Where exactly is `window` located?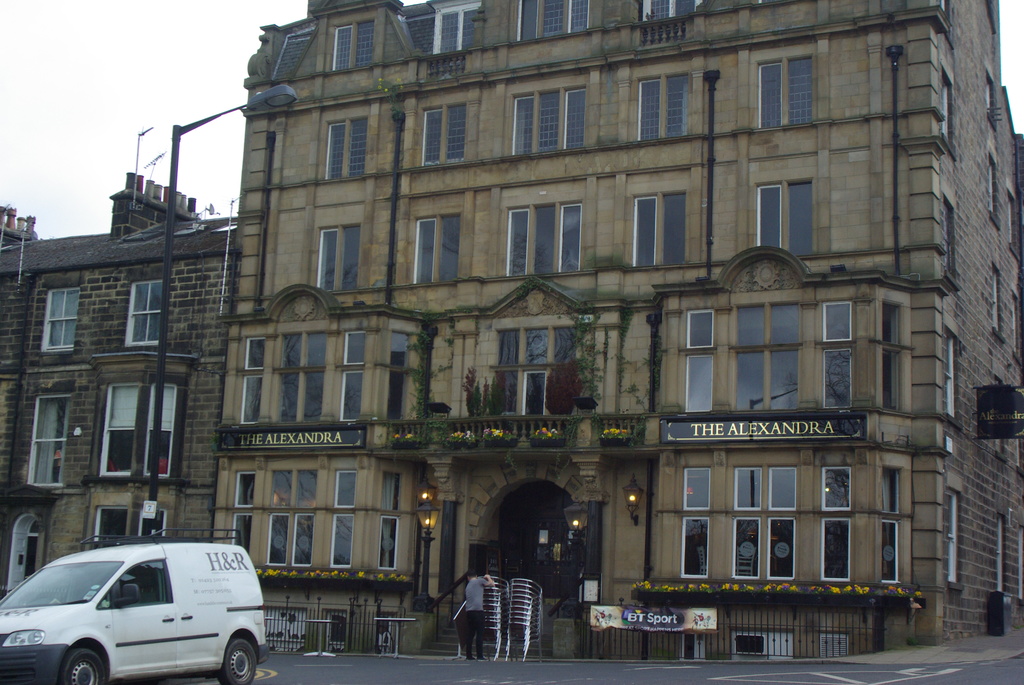
Its bounding box is crop(755, 57, 812, 127).
